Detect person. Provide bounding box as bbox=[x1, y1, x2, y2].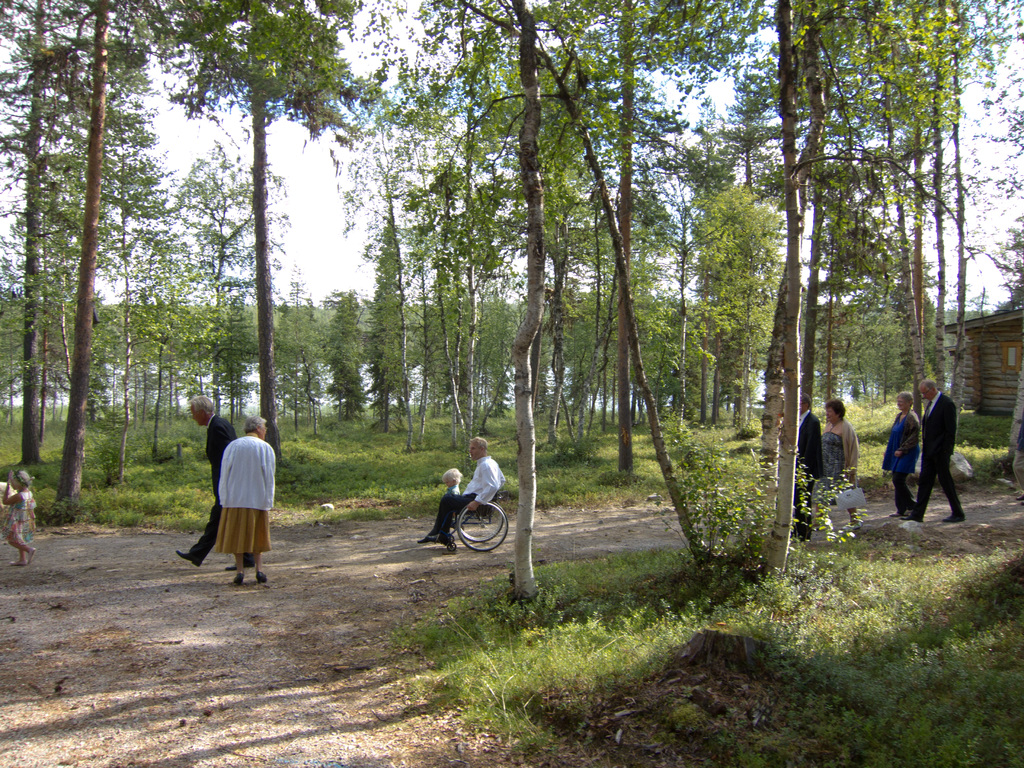
bbox=[178, 396, 253, 566].
